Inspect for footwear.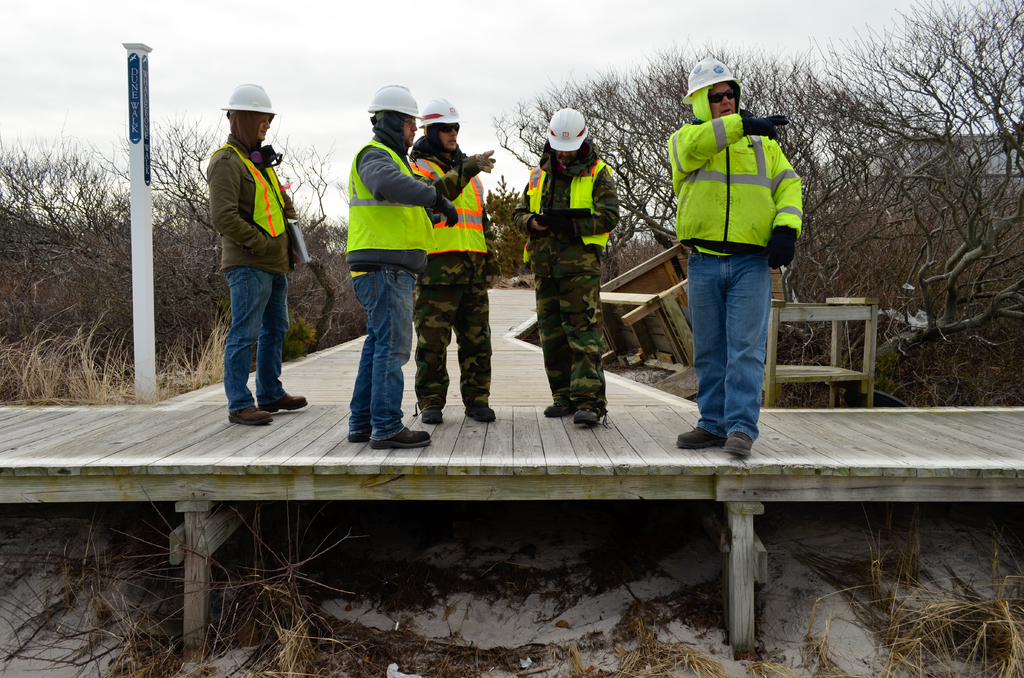
Inspection: [421,407,446,427].
